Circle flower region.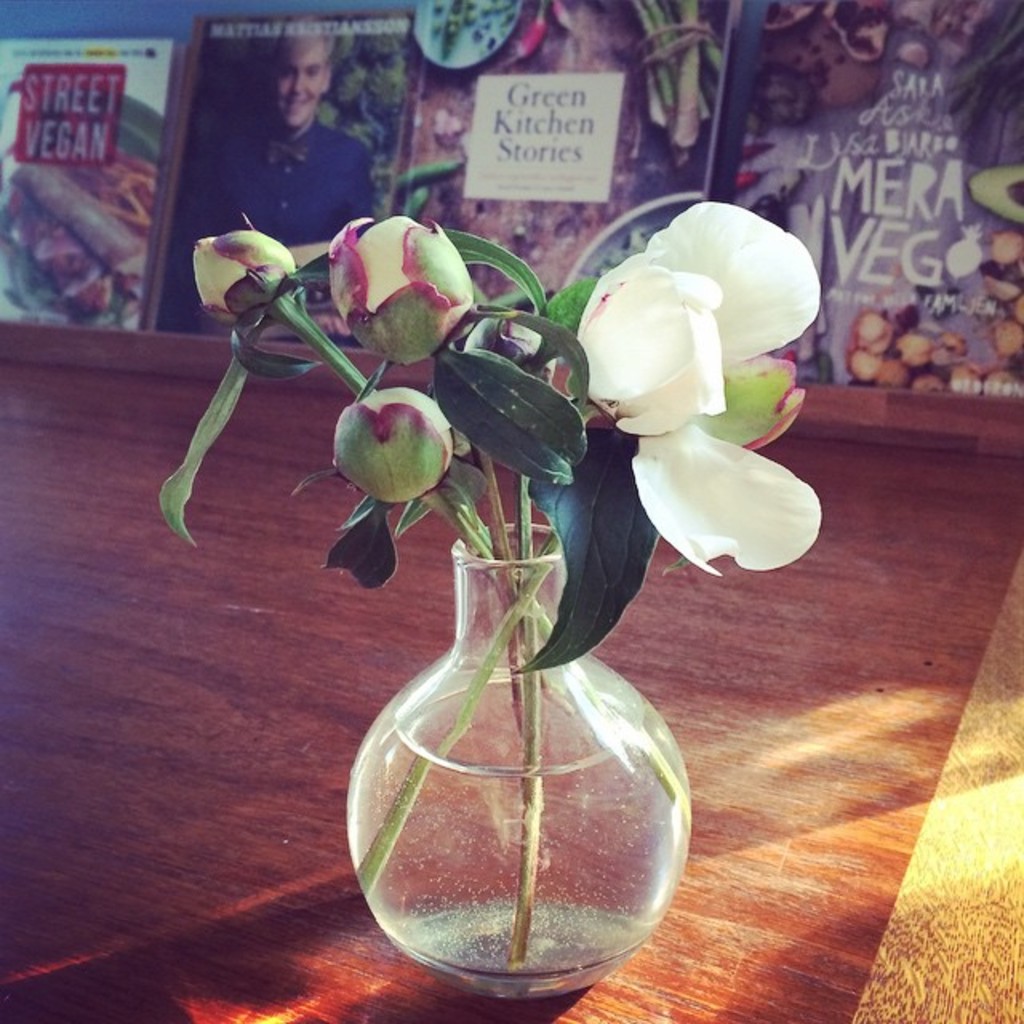
Region: Rect(578, 200, 822, 579).
